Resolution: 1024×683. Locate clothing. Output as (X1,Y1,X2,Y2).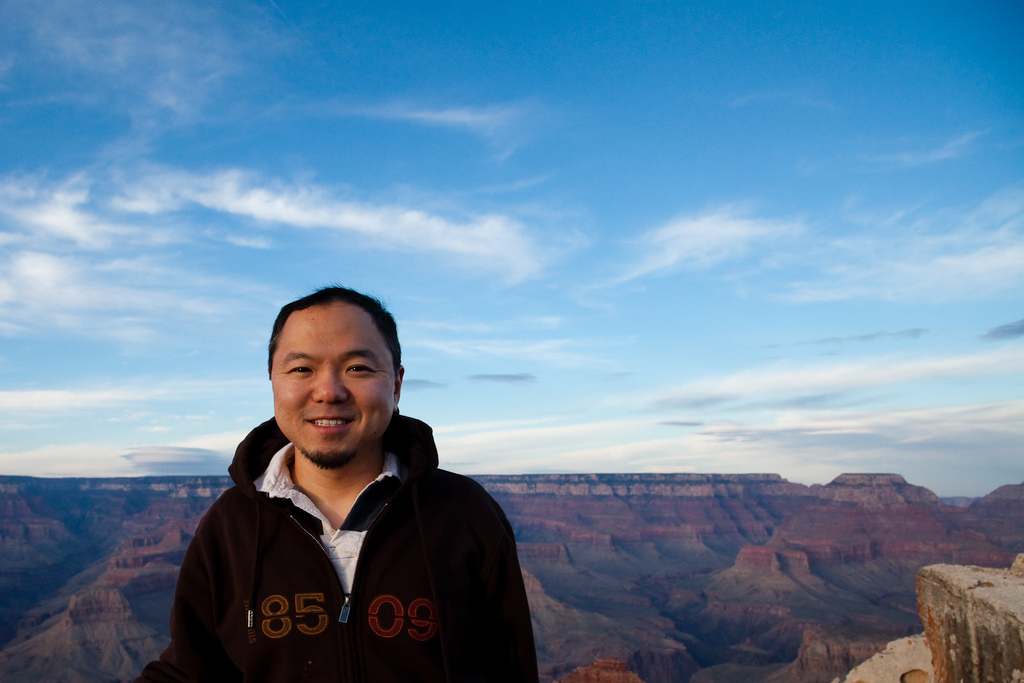
(131,387,541,669).
